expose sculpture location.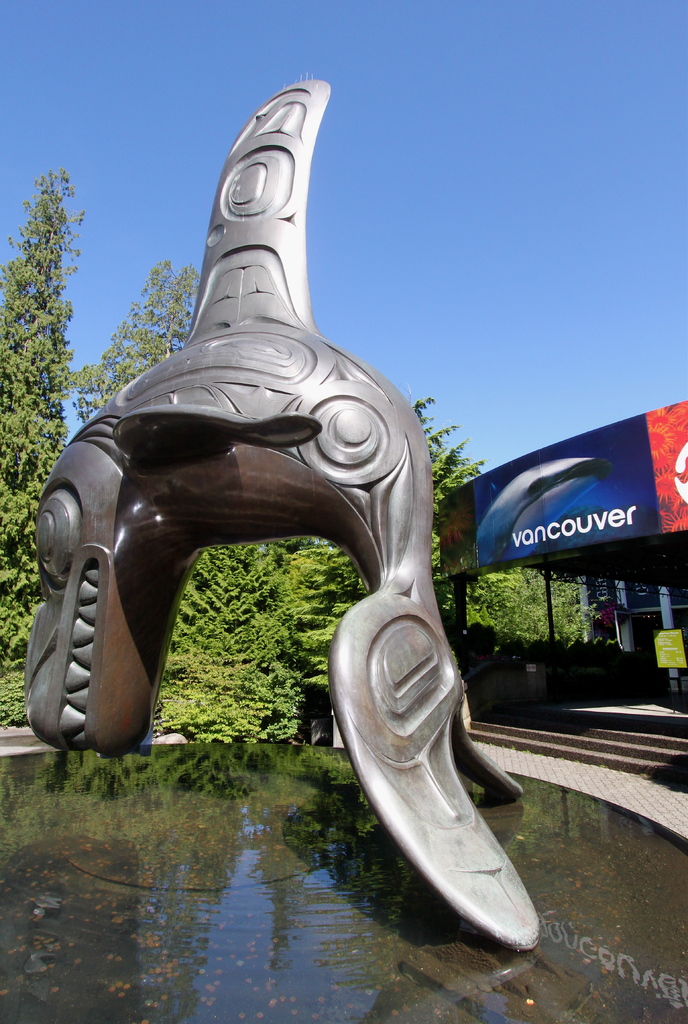
Exposed at locate(55, 72, 549, 915).
